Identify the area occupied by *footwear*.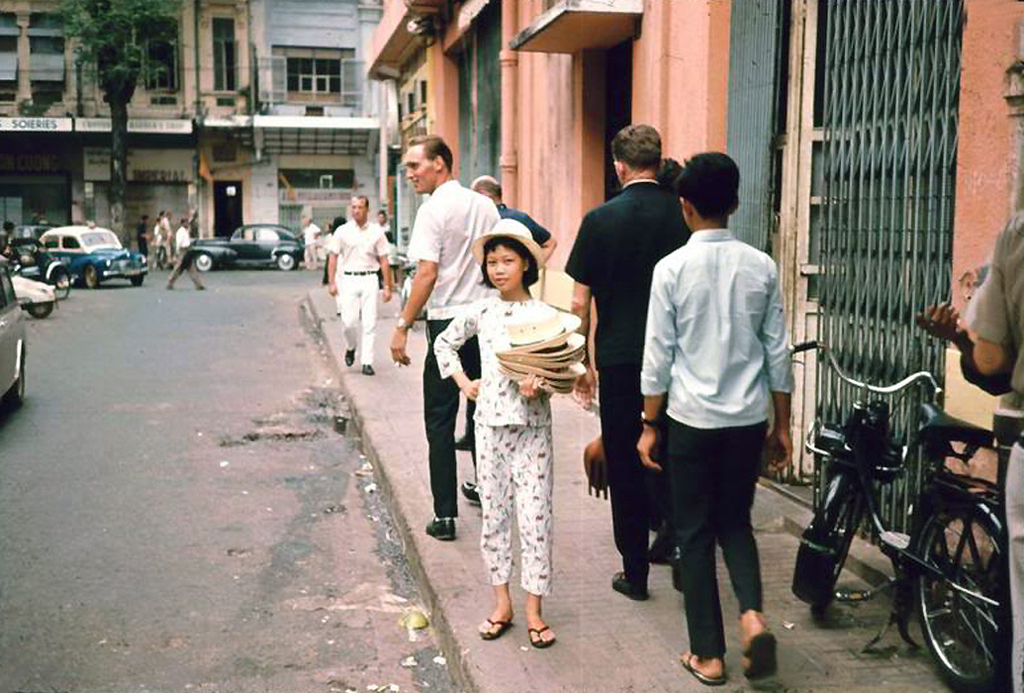
Area: {"x1": 423, "y1": 524, "x2": 452, "y2": 542}.
